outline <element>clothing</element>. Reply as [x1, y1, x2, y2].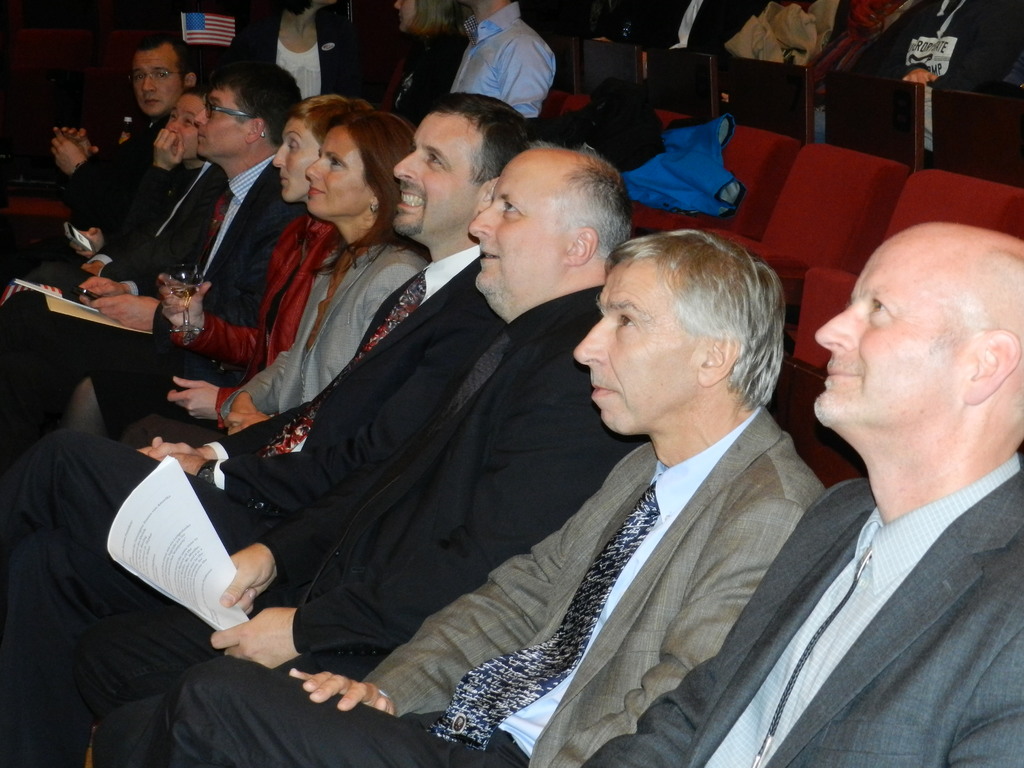
[445, 7, 570, 116].
